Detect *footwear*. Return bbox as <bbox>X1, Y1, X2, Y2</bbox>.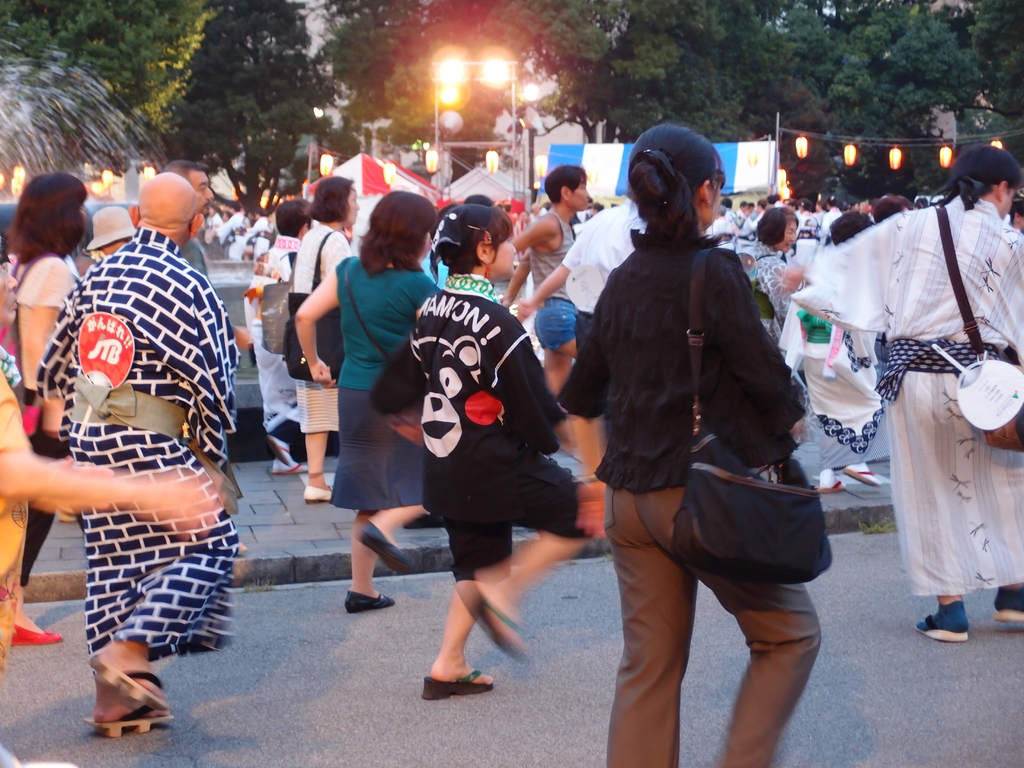
<bbox>10, 628, 67, 648</bbox>.
